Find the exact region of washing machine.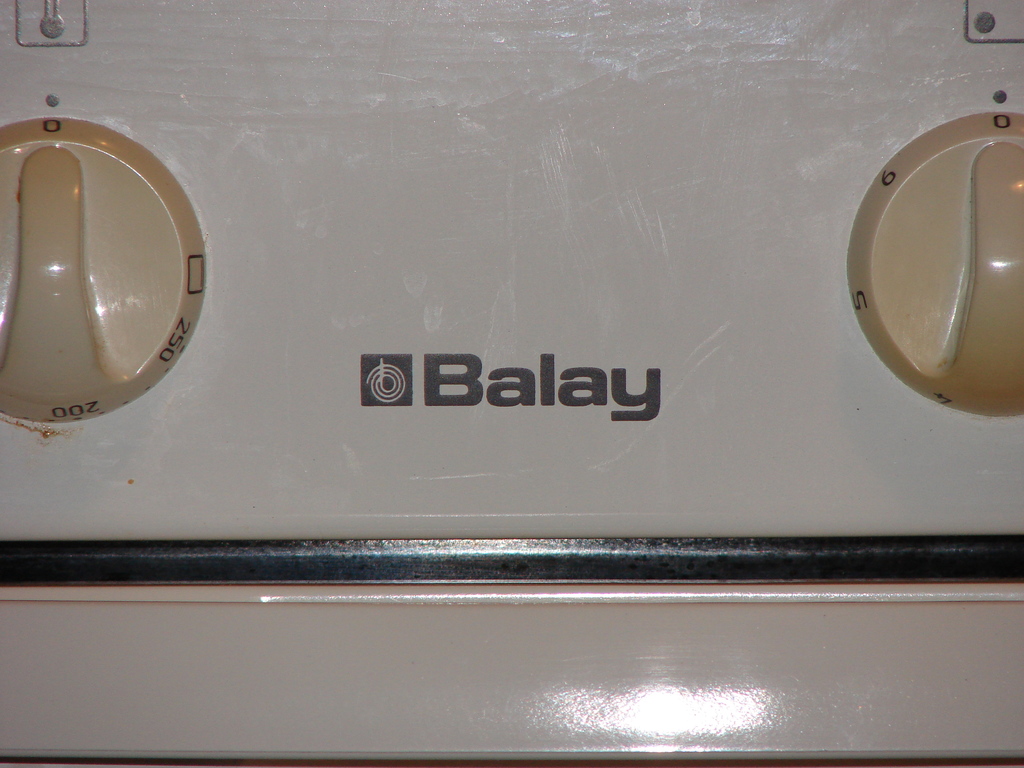
Exact region: pyautogui.locateOnScreen(0, 0, 1023, 767).
